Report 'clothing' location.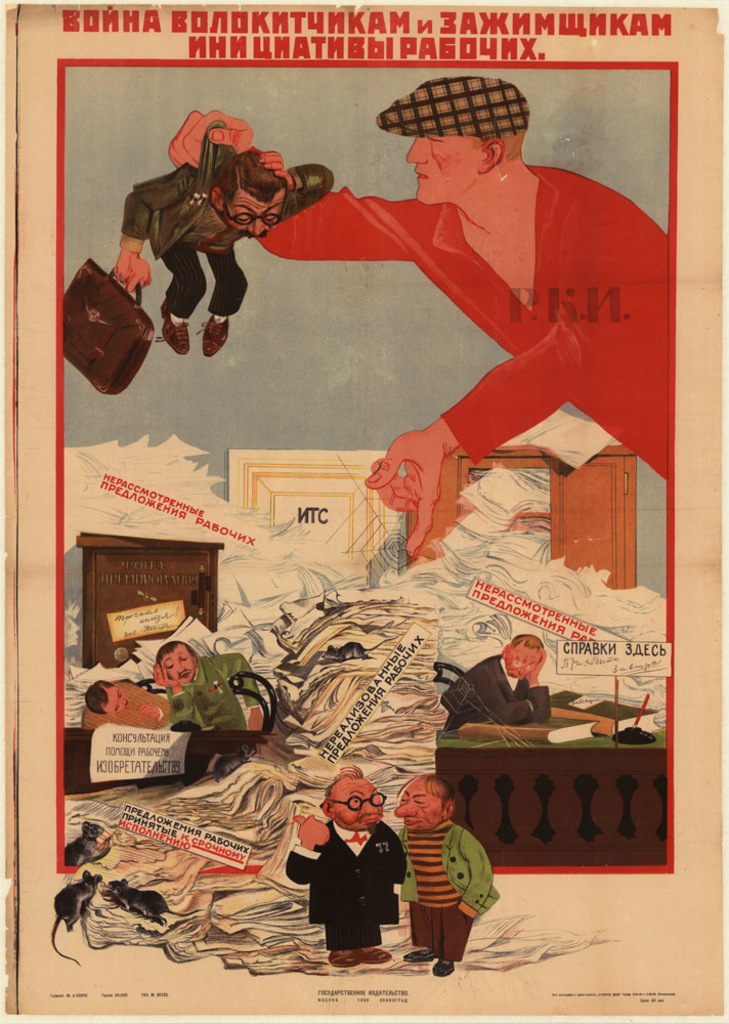
Report: (x1=310, y1=794, x2=435, y2=959).
